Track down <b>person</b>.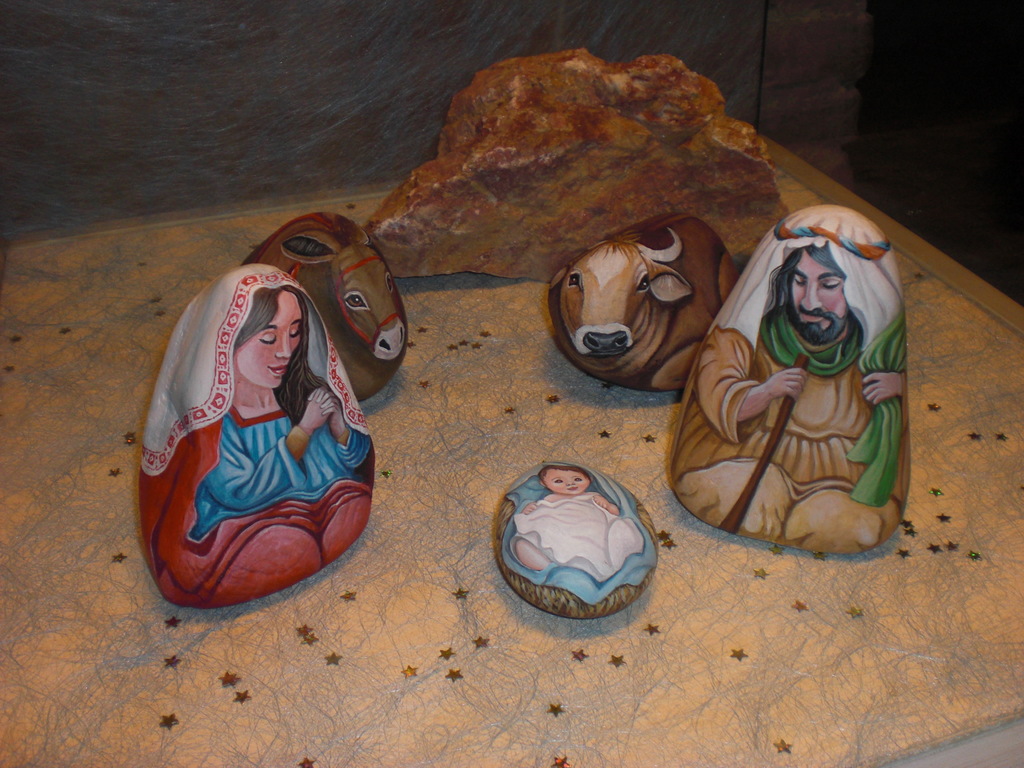
Tracked to (left=510, top=465, right=643, bottom=582).
